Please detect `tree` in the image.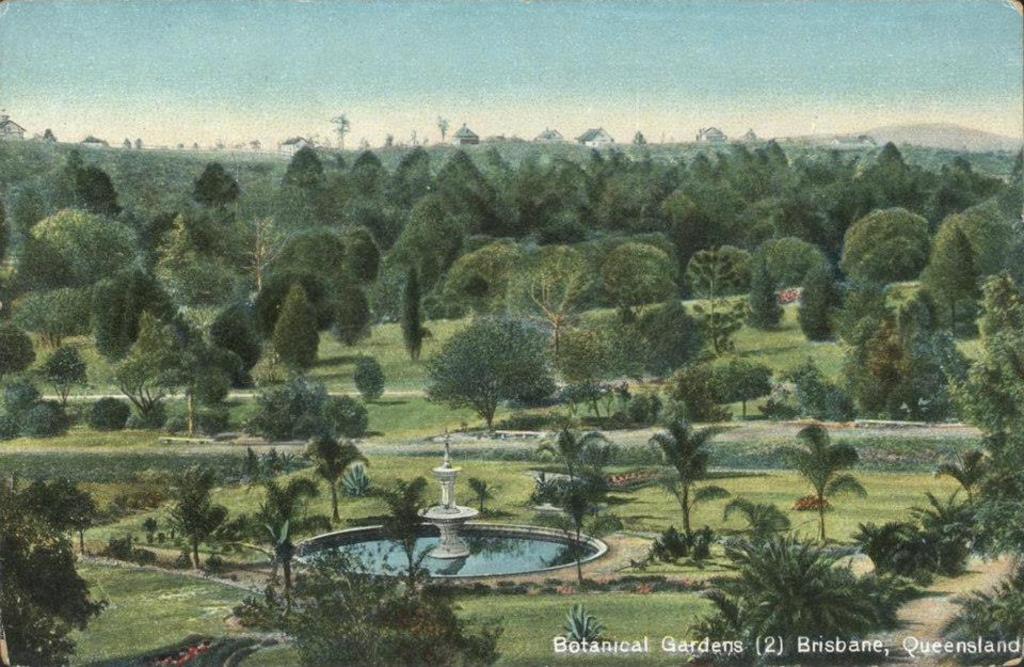
x1=269 y1=289 x2=320 y2=371.
